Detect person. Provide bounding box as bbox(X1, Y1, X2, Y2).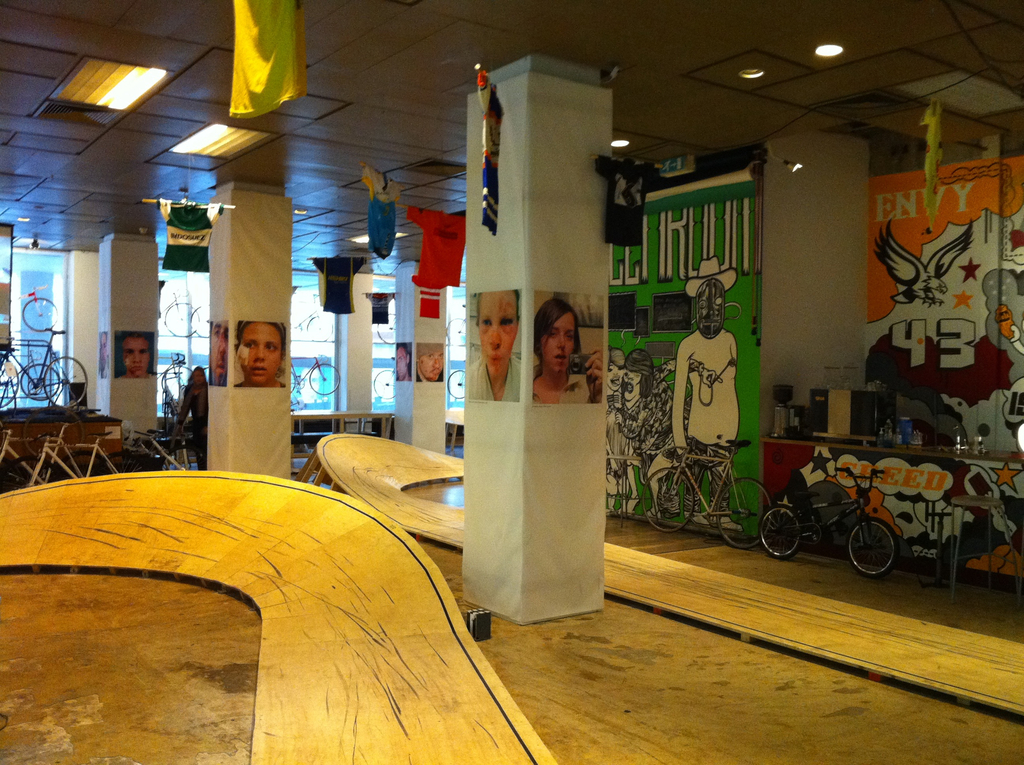
bbox(468, 289, 523, 403).
